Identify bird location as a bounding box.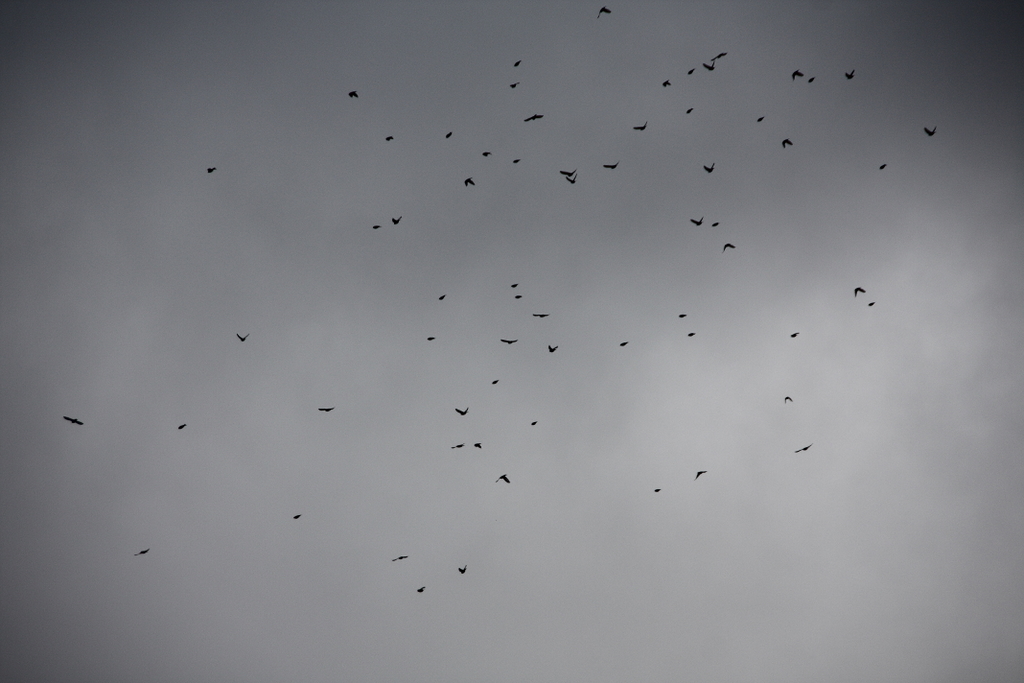
[left=426, top=336, right=433, bottom=340].
